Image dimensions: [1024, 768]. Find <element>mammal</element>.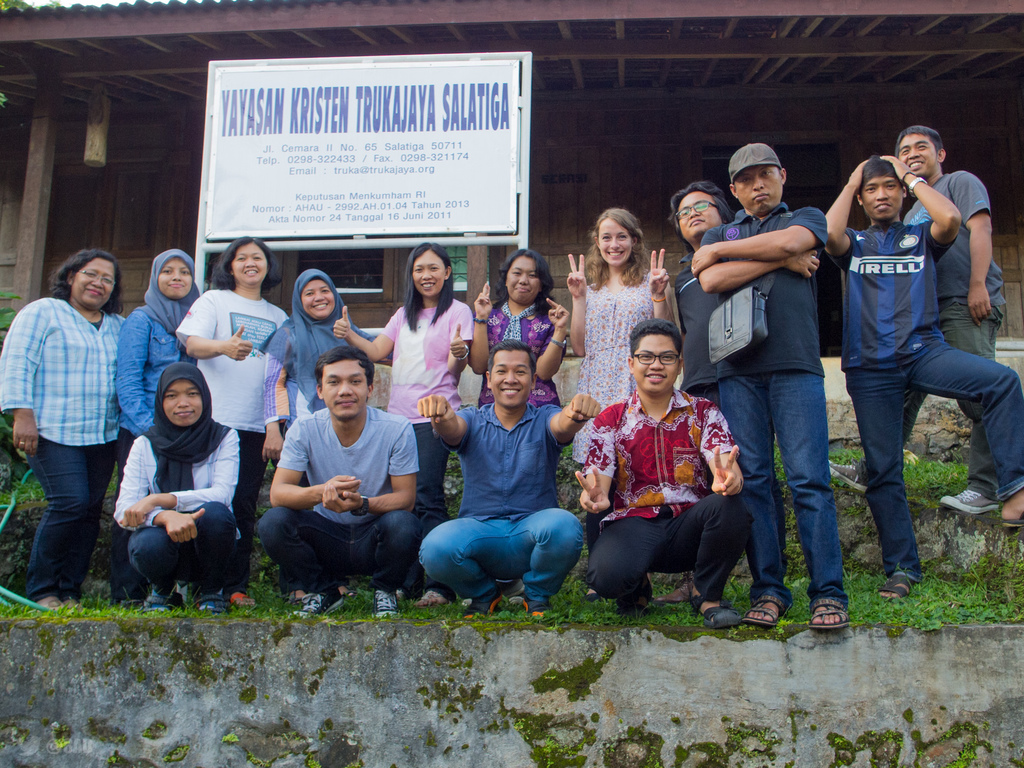
left=256, top=265, right=374, bottom=461.
